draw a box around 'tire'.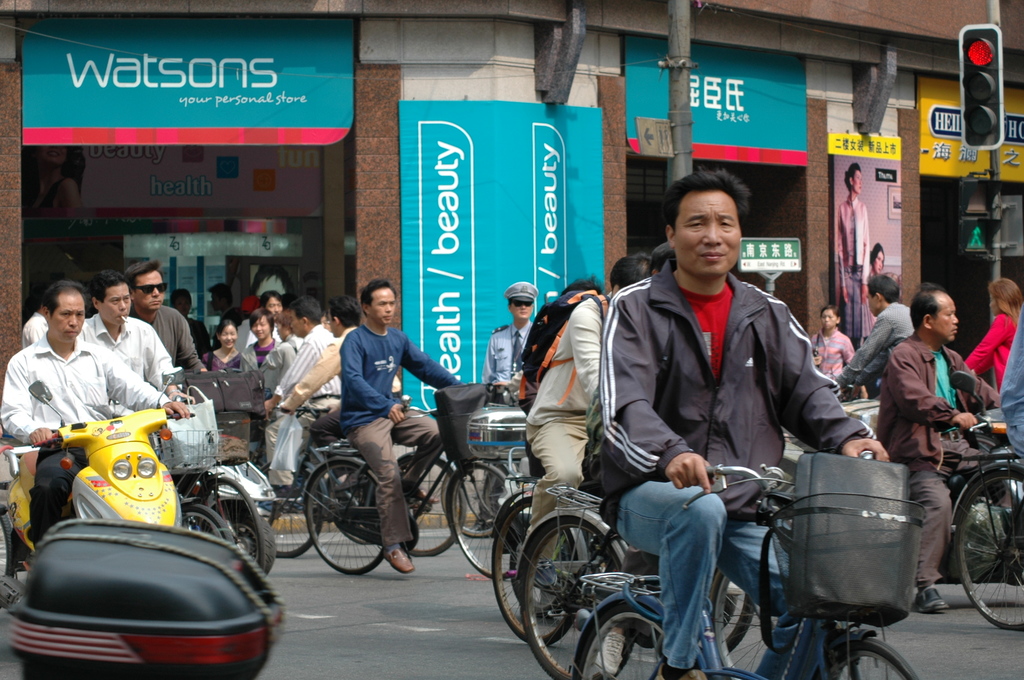
0 505 20 606.
